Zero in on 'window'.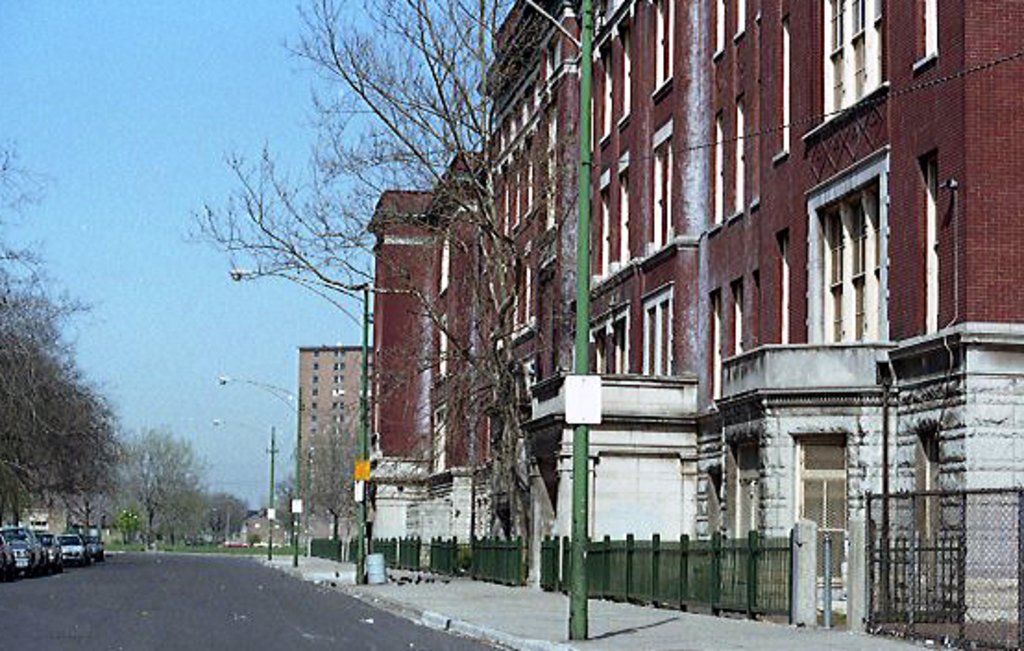
Zeroed in: [left=909, top=0, right=941, bottom=74].
